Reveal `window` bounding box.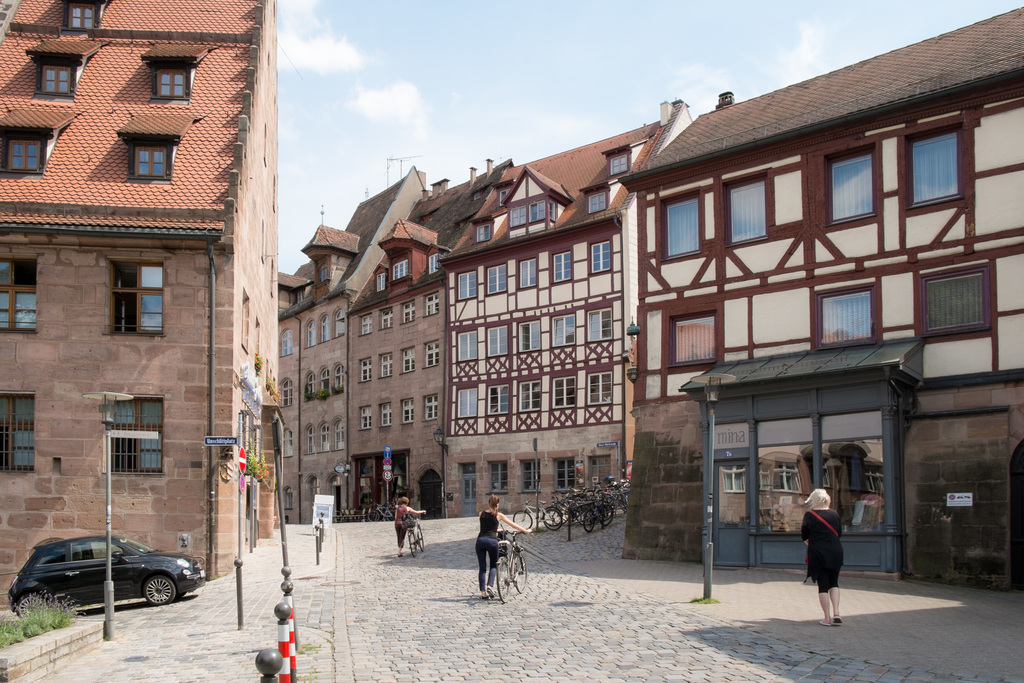
Revealed: box(380, 404, 391, 423).
